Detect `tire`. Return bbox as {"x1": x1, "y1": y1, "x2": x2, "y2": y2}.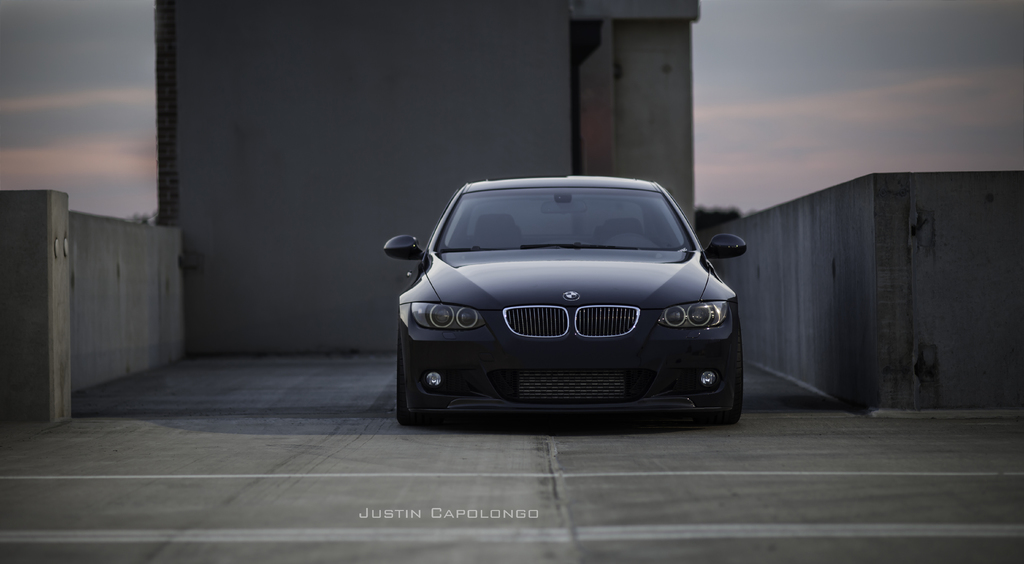
{"x1": 708, "y1": 308, "x2": 743, "y2": 424}.
